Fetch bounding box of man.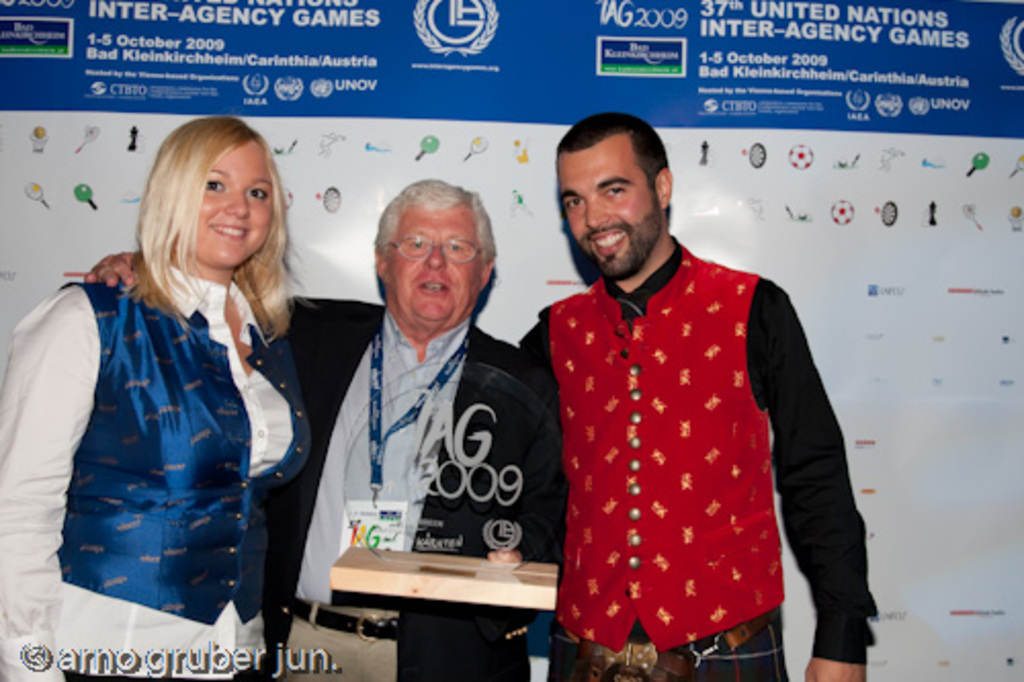
Bbox: BBox(508, 115, 870, 662).
